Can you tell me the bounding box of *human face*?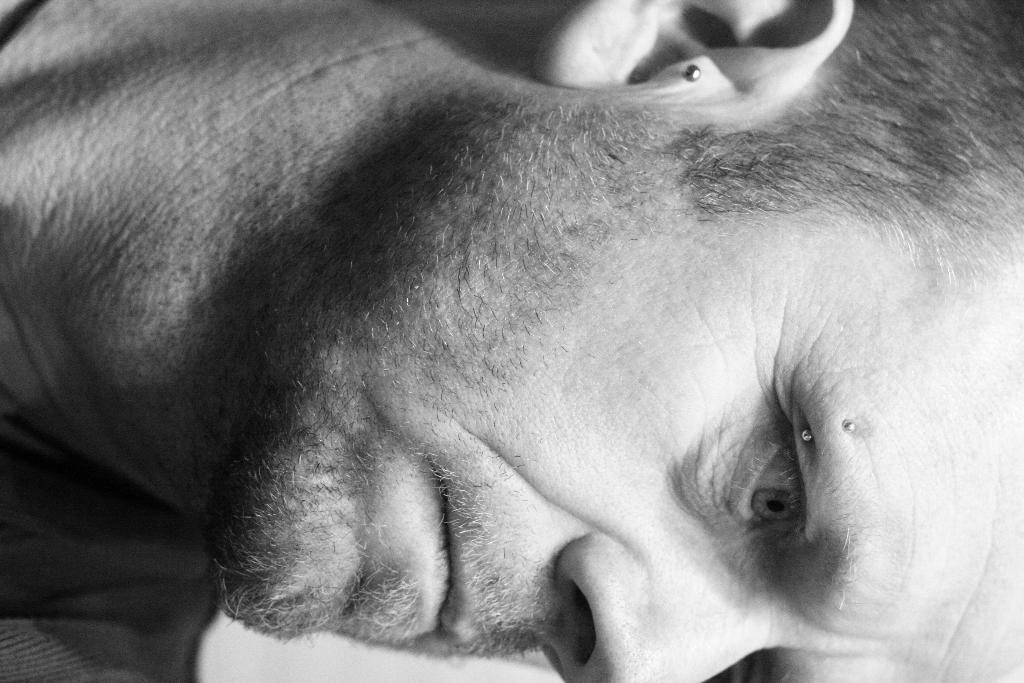
rect(212, 119, 1023, 682).
